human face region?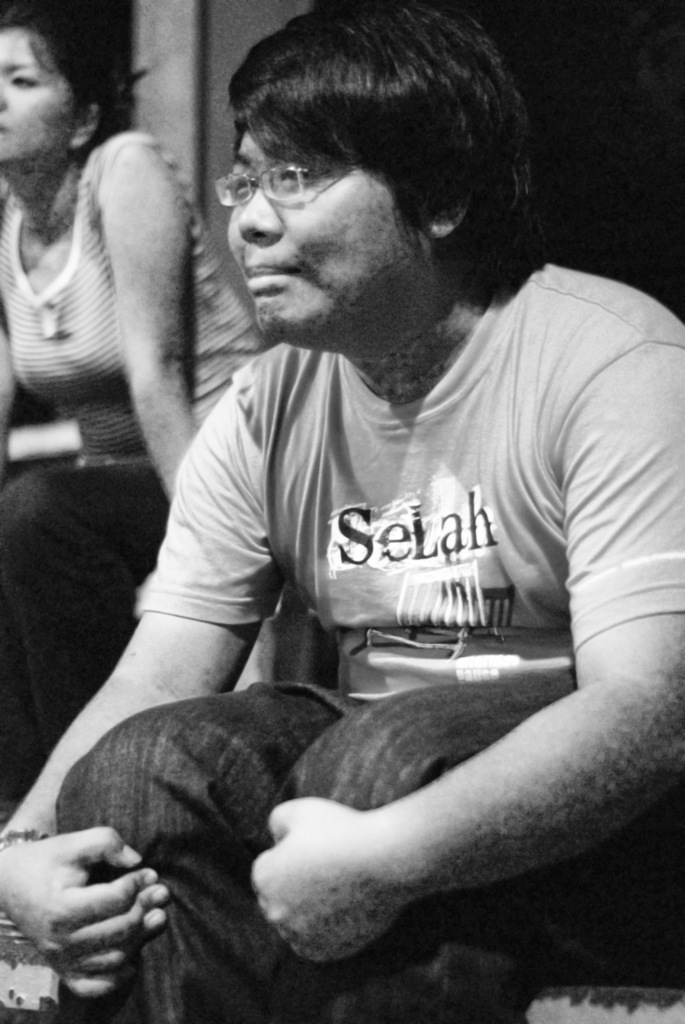
x1=231 y1=133 x2=421 y2=336
